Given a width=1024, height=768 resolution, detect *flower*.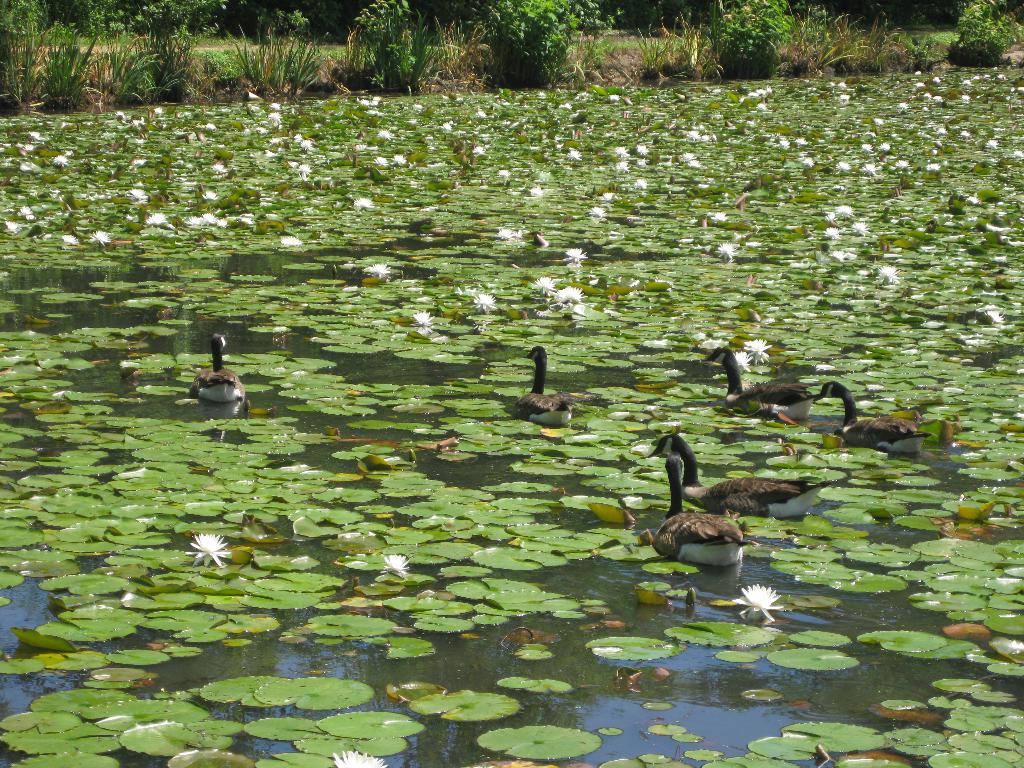
<box>470,145,488,153</box>.
